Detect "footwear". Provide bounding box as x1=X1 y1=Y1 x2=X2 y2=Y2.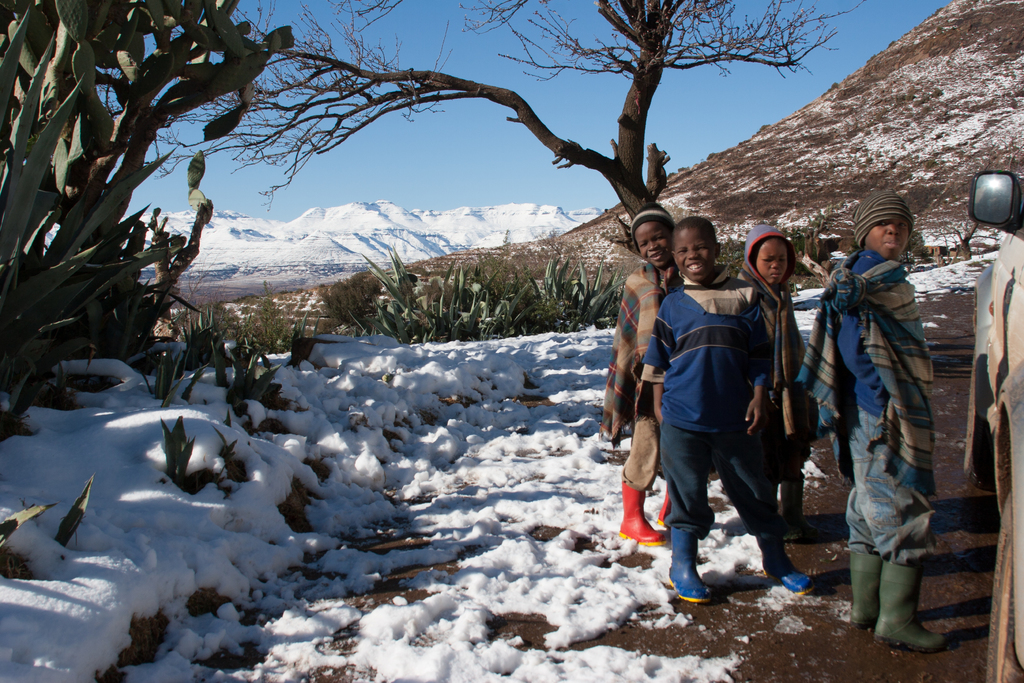
x1=754 y1=523 x2=817 y2=598.
